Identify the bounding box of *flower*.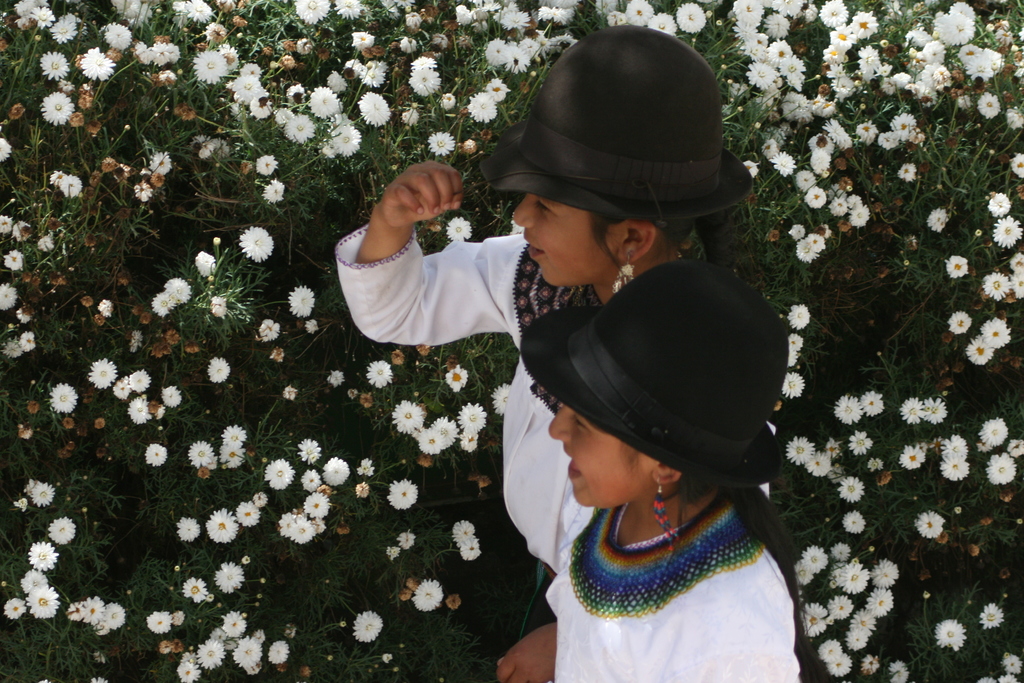
Rect(495, 384, 513, 418).
